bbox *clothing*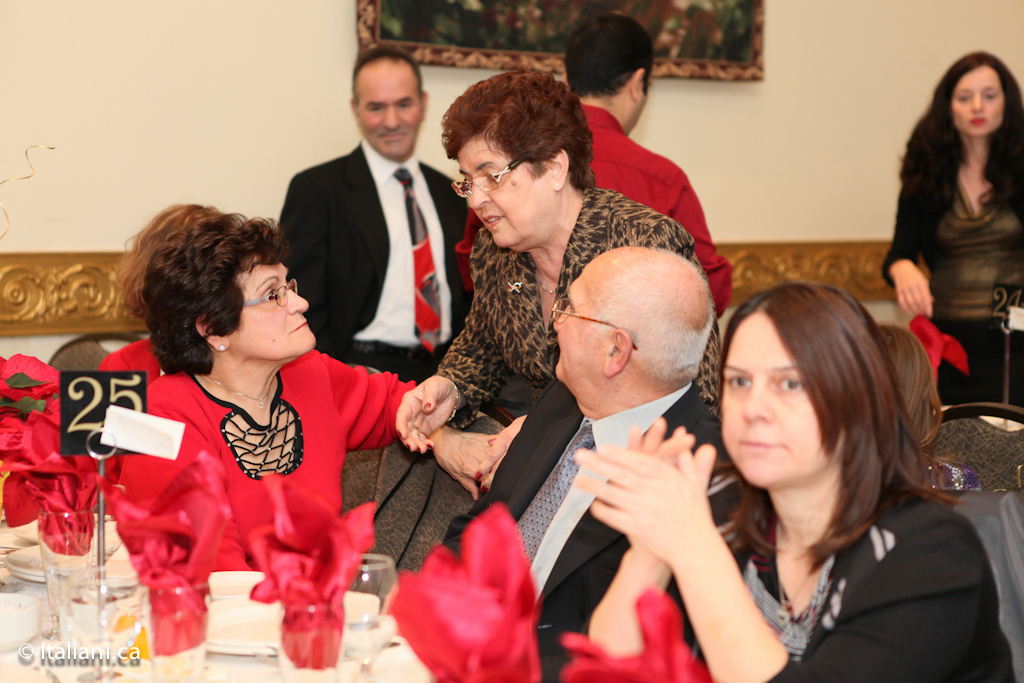
{"x1": 883, "y1": 159, "x2": 1023, "y2": 410}
